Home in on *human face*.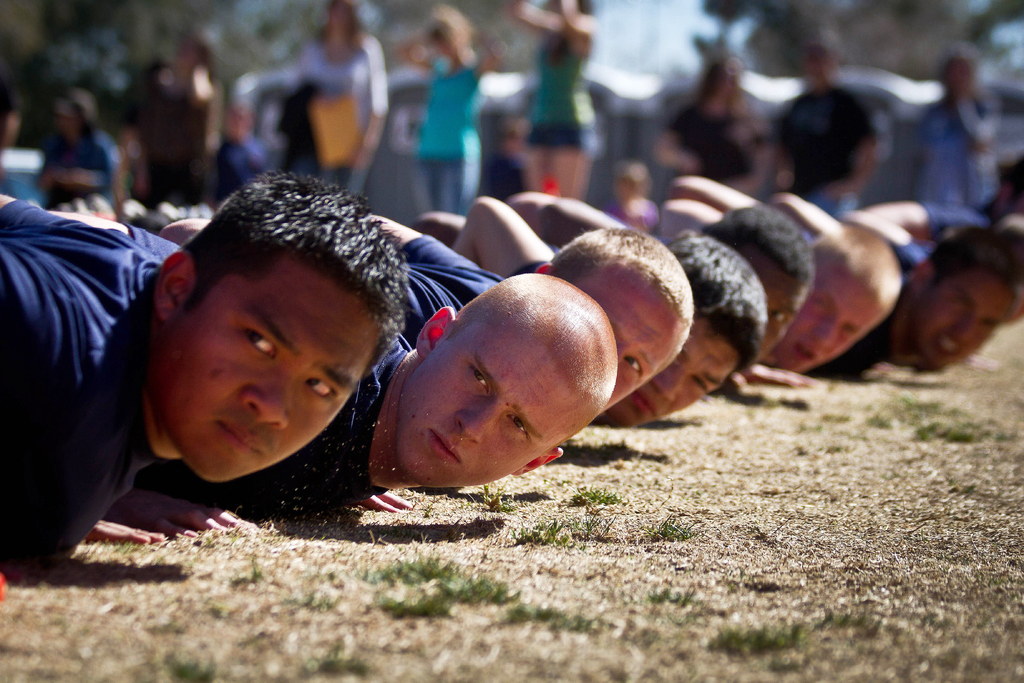
Homed in at box(756, 254, 810, 361).
